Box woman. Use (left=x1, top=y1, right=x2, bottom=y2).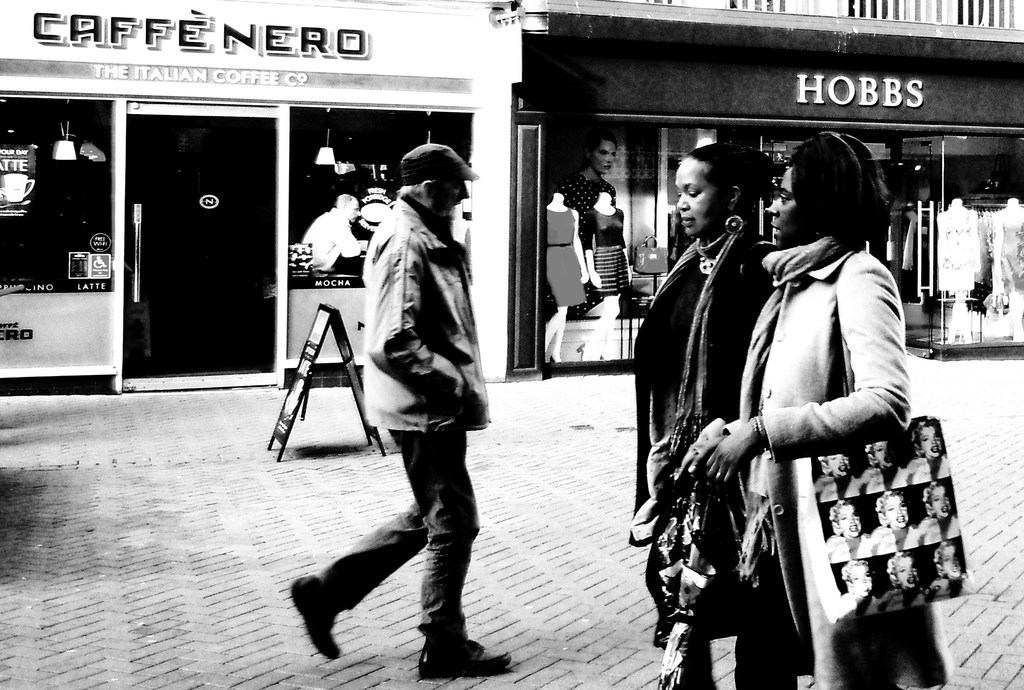
(left=867, top=488, right=922, bottom=555).
